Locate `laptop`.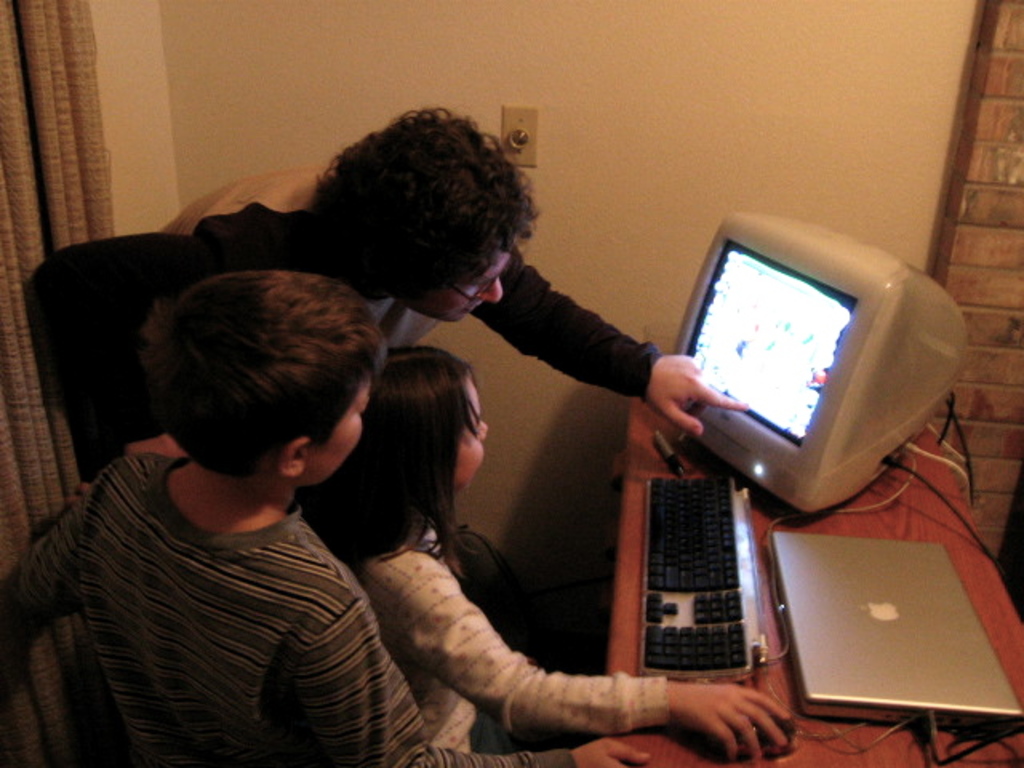
Bounding box: select_region(754, 504, 1019, 746).
